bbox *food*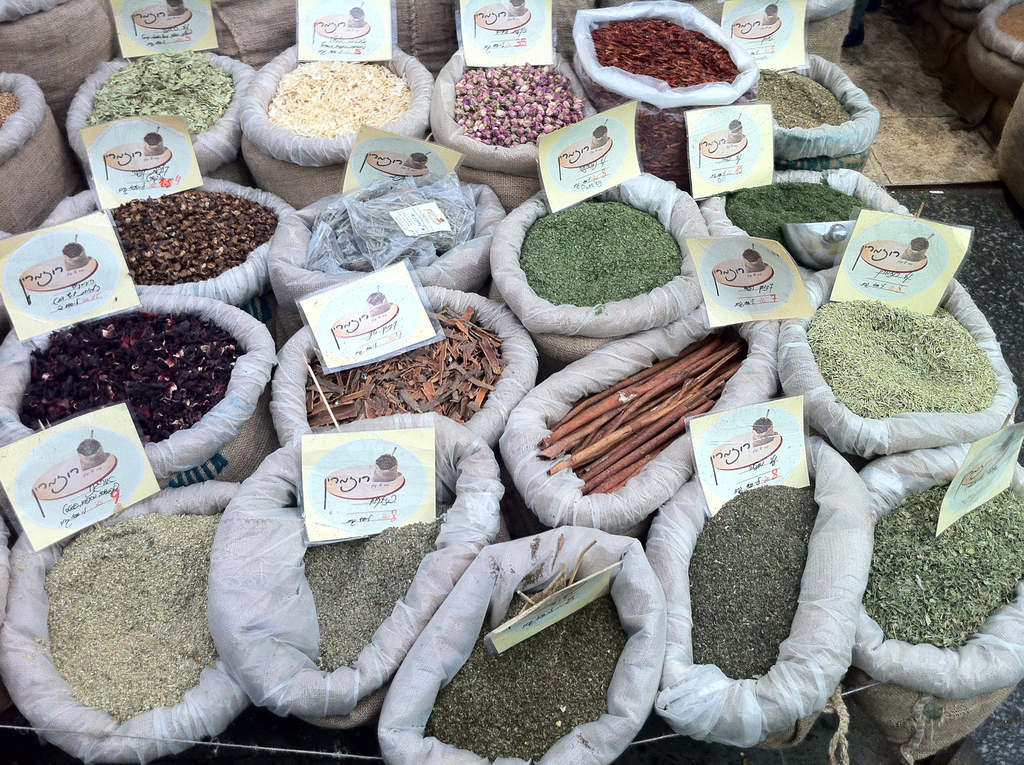
locate(507, 188, 703, 326)
